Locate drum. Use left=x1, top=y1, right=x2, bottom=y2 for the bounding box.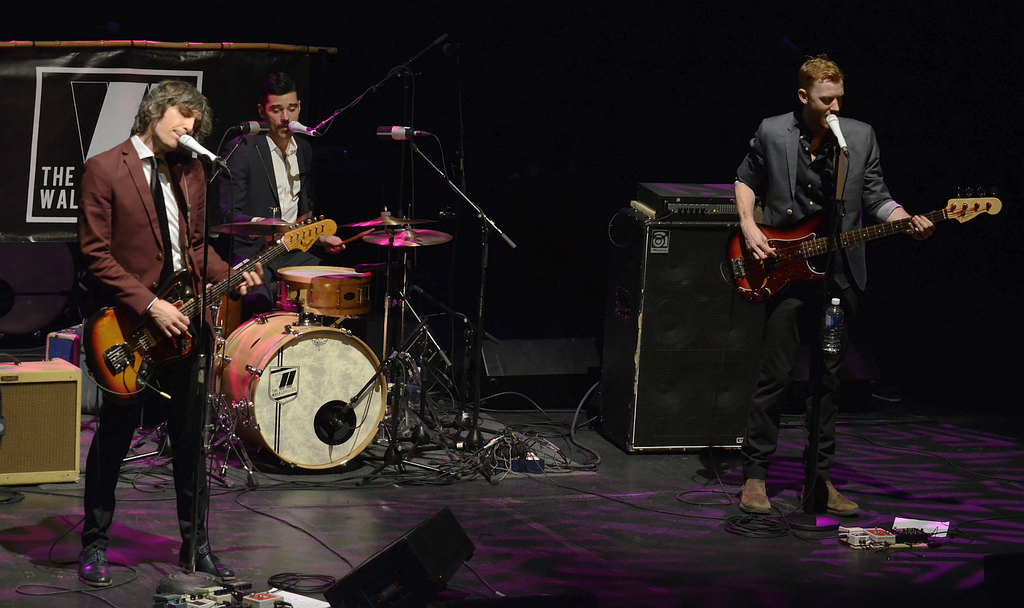
left=274, top=262, right=364, bottom=313.
